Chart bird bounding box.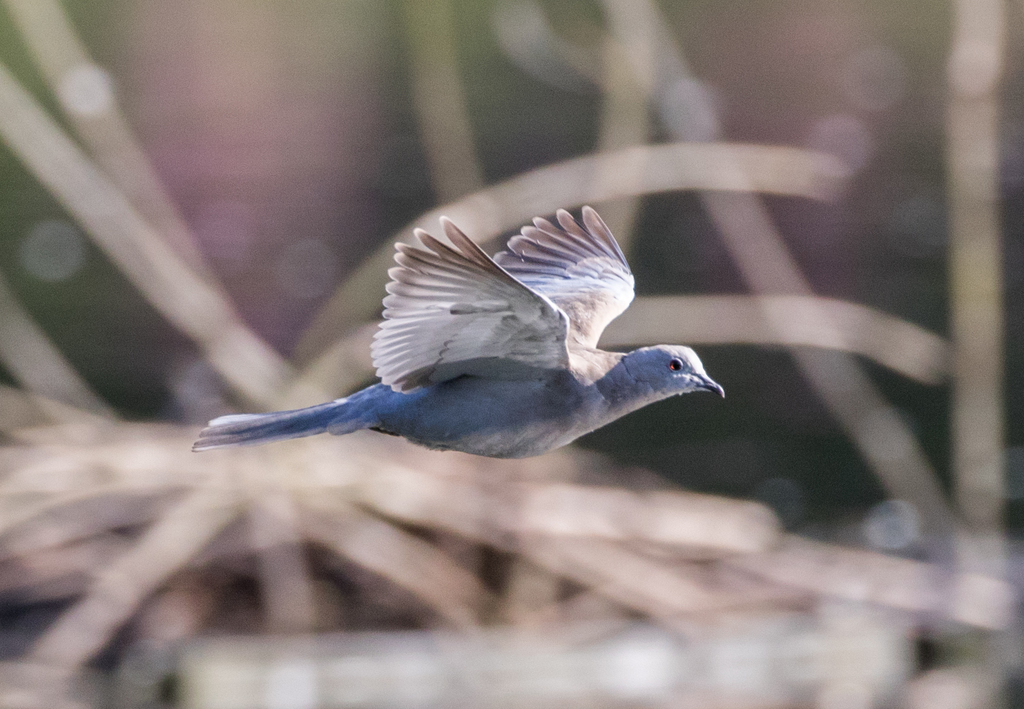
Charted: detection(205, 216, 726, 485).
